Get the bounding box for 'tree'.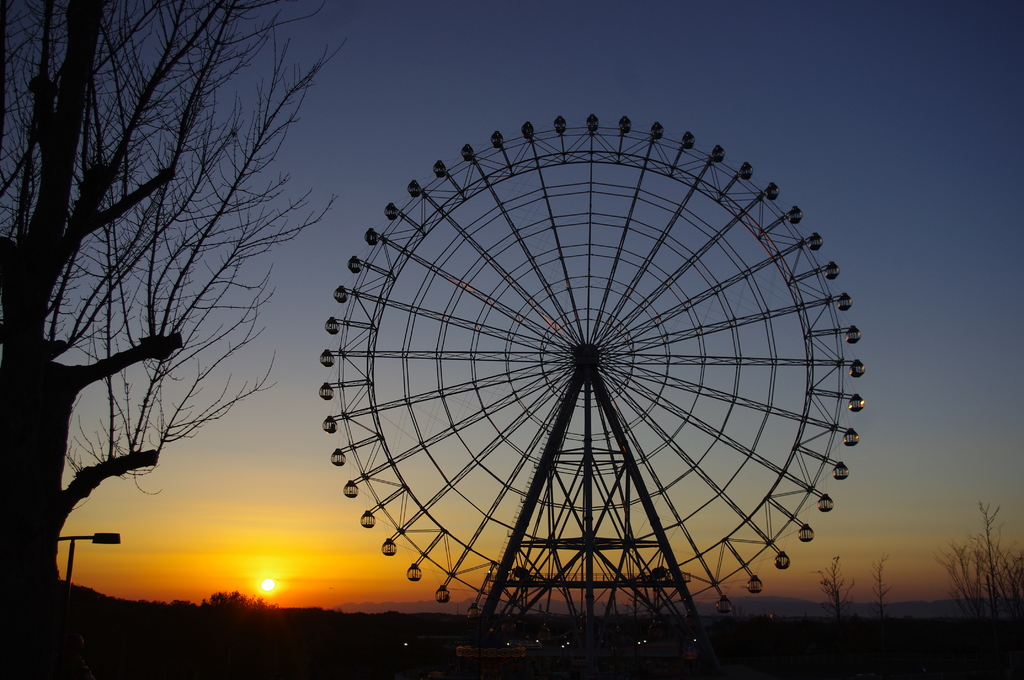
detection(864, 551, 894, 619).
